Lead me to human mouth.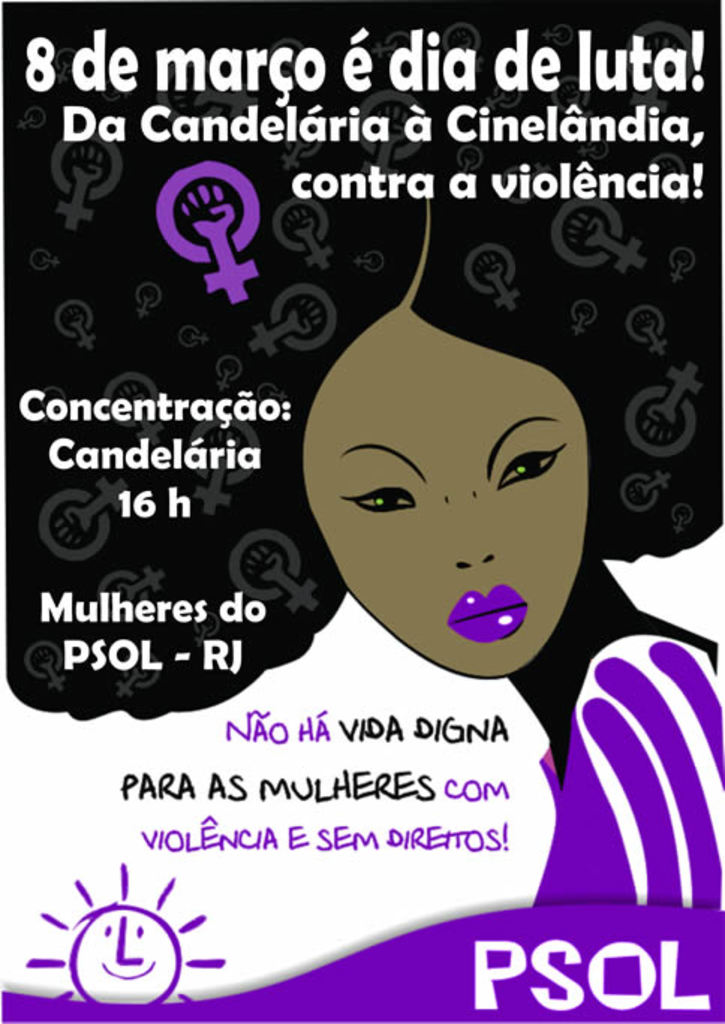
Lead to (left=451, top=578, right=526, bottom=642).
